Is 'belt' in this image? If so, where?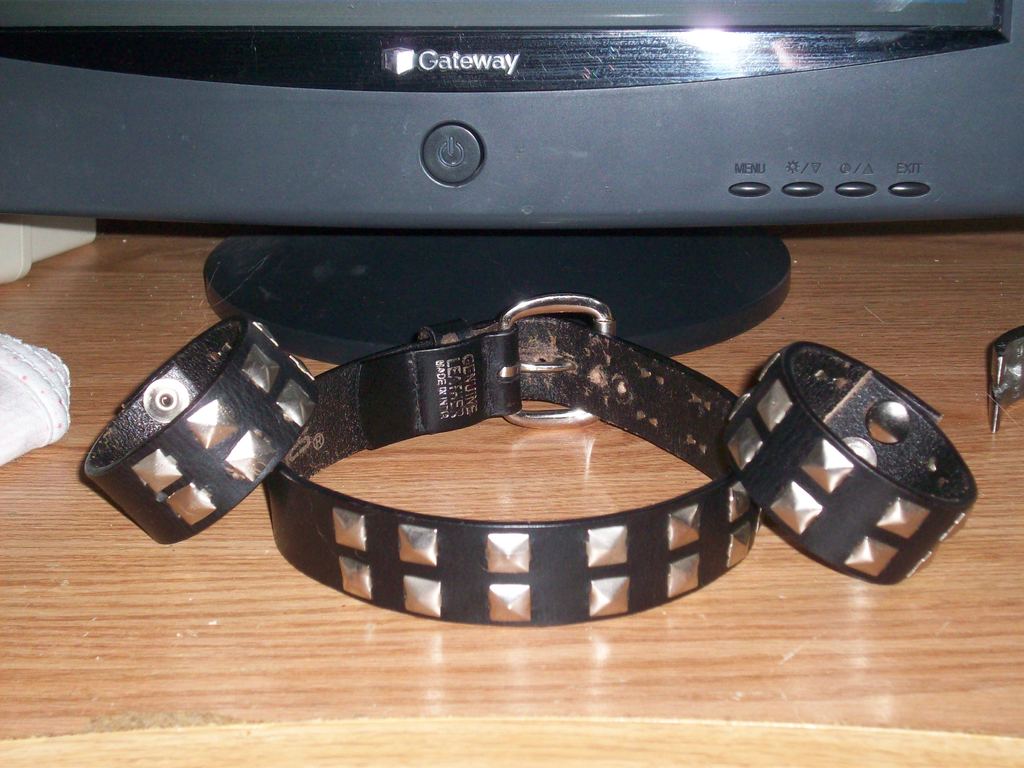
Yes, at crop(255, 289, 761, 629).
